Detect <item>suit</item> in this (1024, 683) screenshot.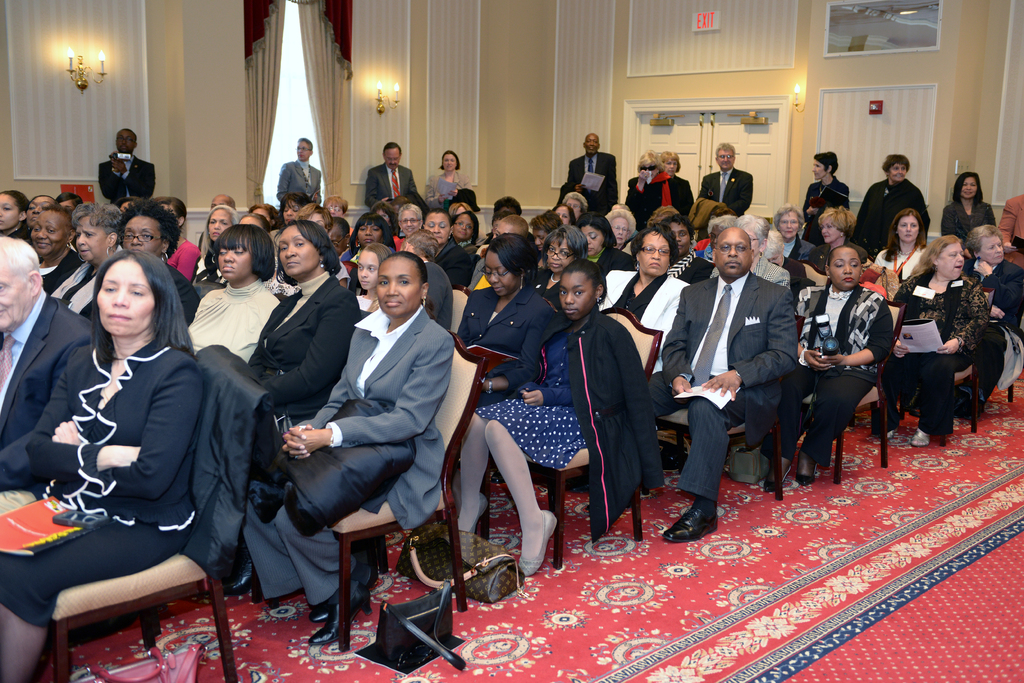
Detection: <box>677,230,805,512</box>.
